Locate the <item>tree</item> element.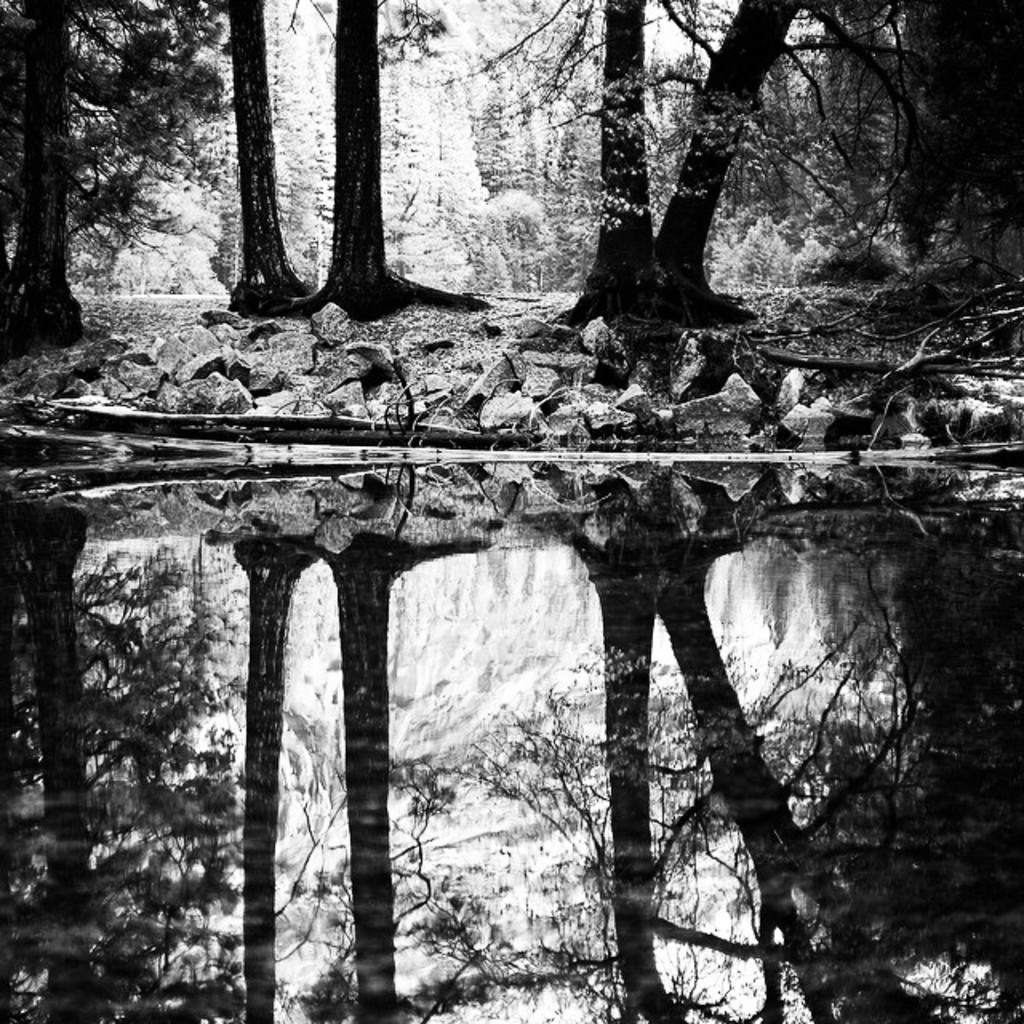
Element bbox: bbox(606, 0, 1022, 322).
